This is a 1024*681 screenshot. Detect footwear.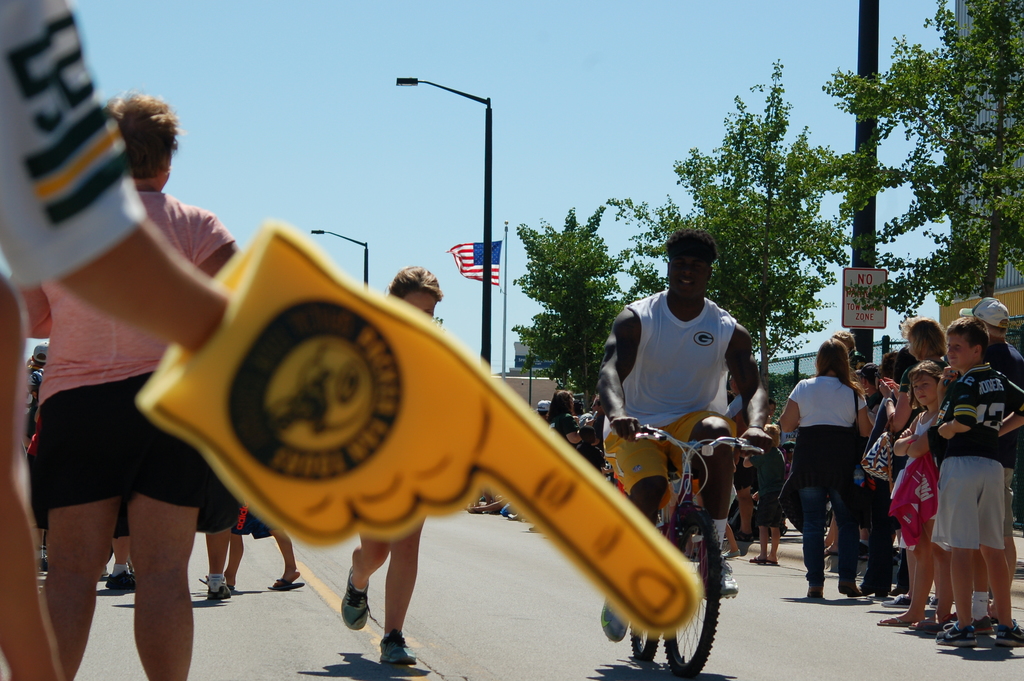
(left=107, top=571, right=138, bottom=591).
